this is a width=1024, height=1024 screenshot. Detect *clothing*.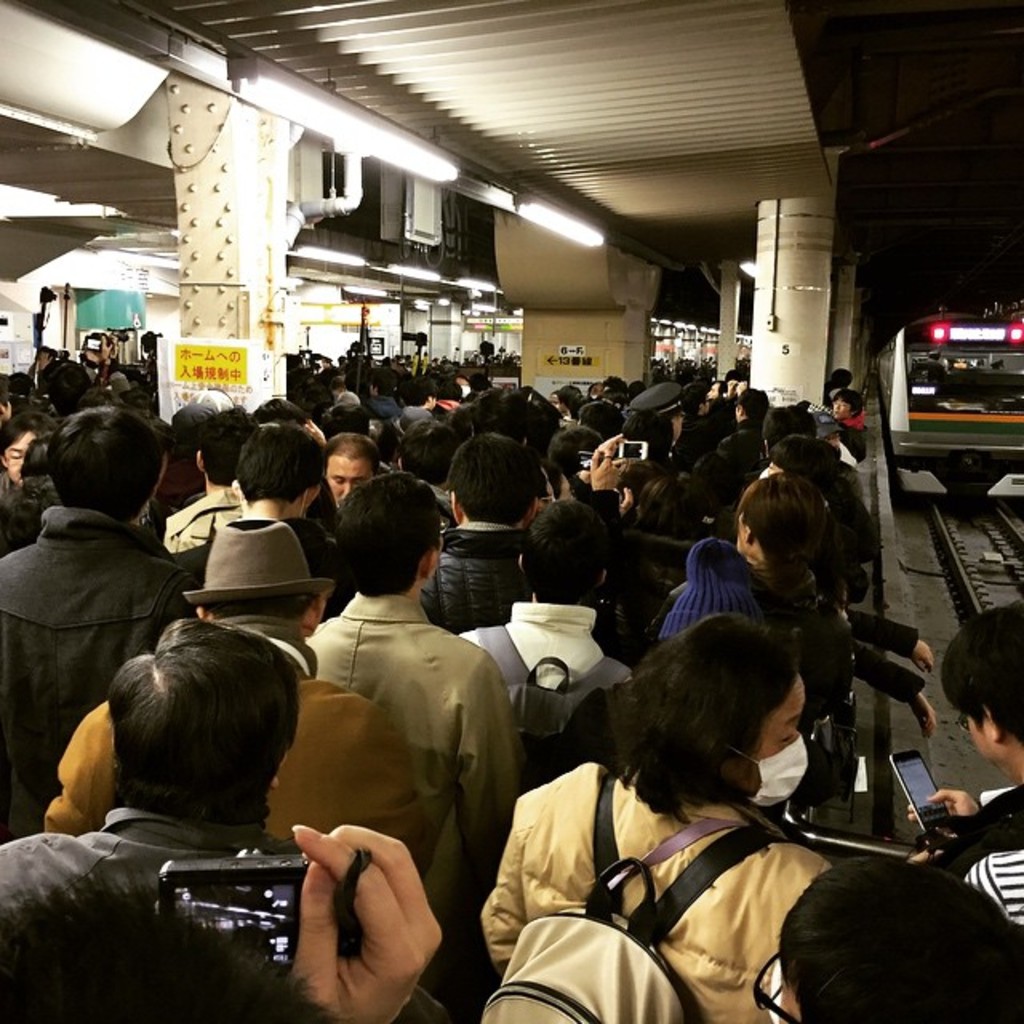
left=290, top=550, right=518, bottom=931.
